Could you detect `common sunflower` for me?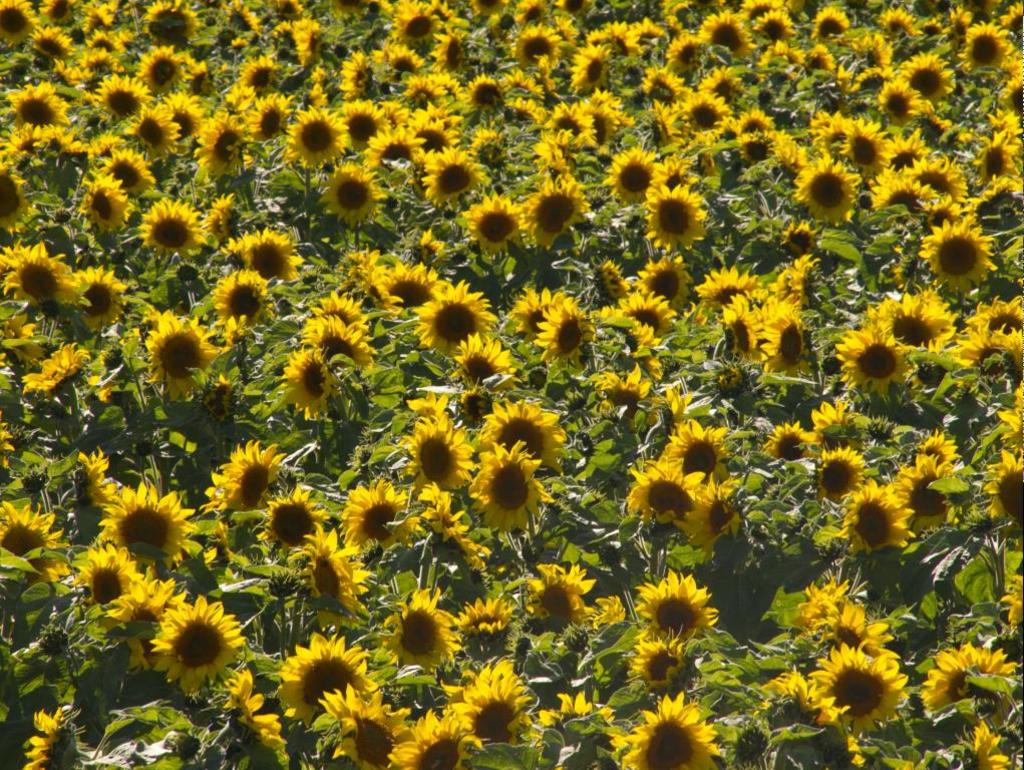
Detection result: detection(260, 92, 290, 155).
